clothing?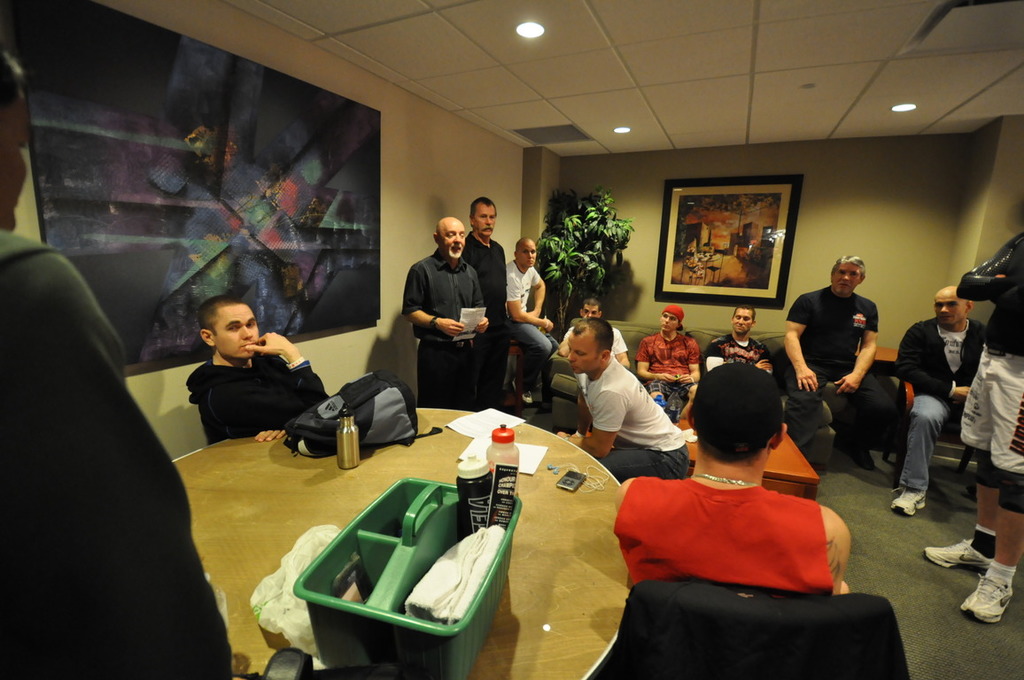
(183,348,333,446)
